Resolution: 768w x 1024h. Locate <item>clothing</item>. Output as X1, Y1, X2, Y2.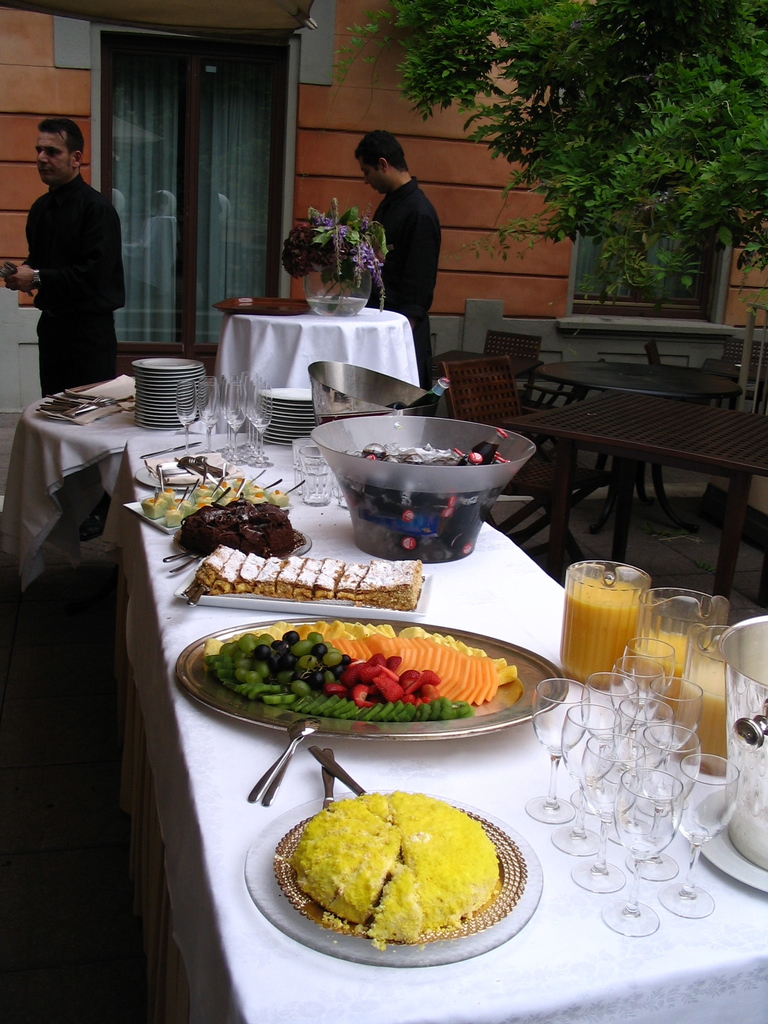
372, 176, 435, 386.
